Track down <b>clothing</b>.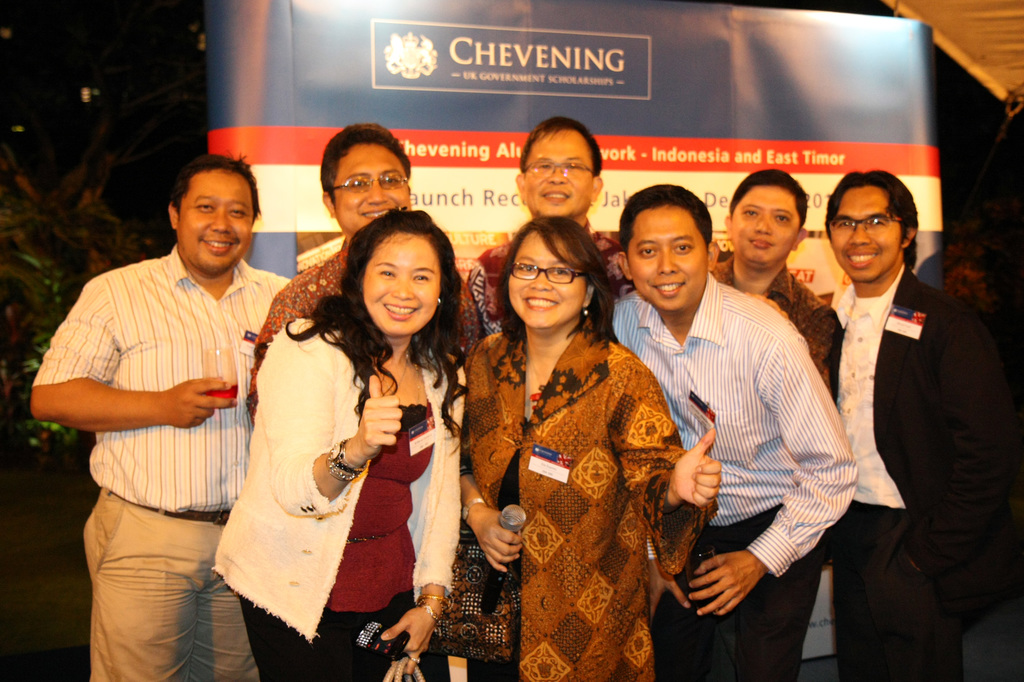
Tracked to box(246, 238, 486, 423).
